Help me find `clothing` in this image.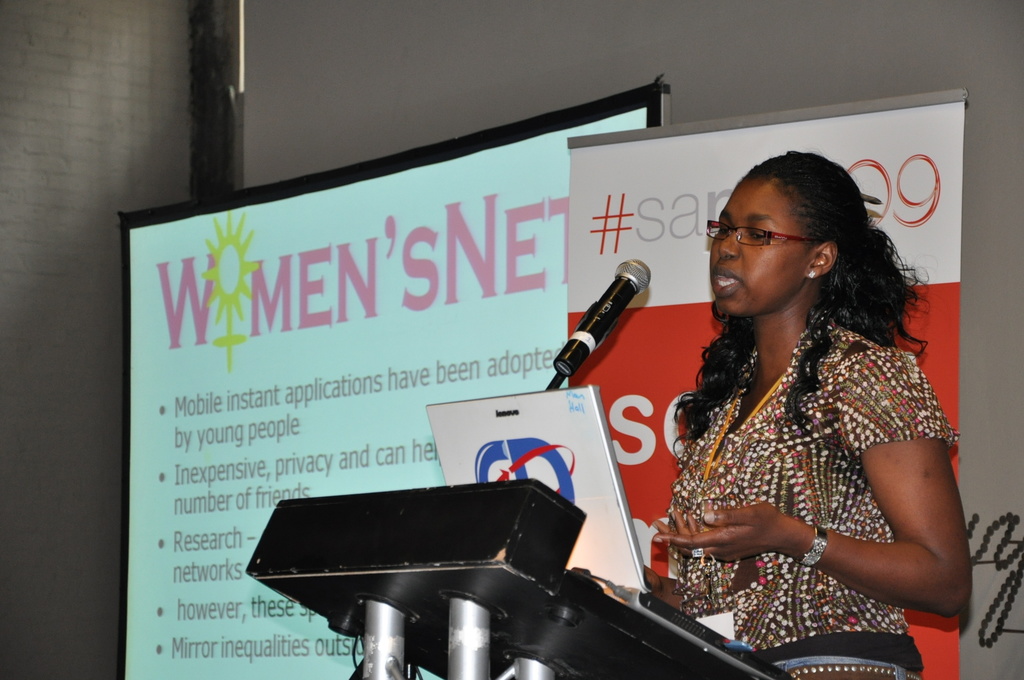
Found it: 652/273/960/649.
